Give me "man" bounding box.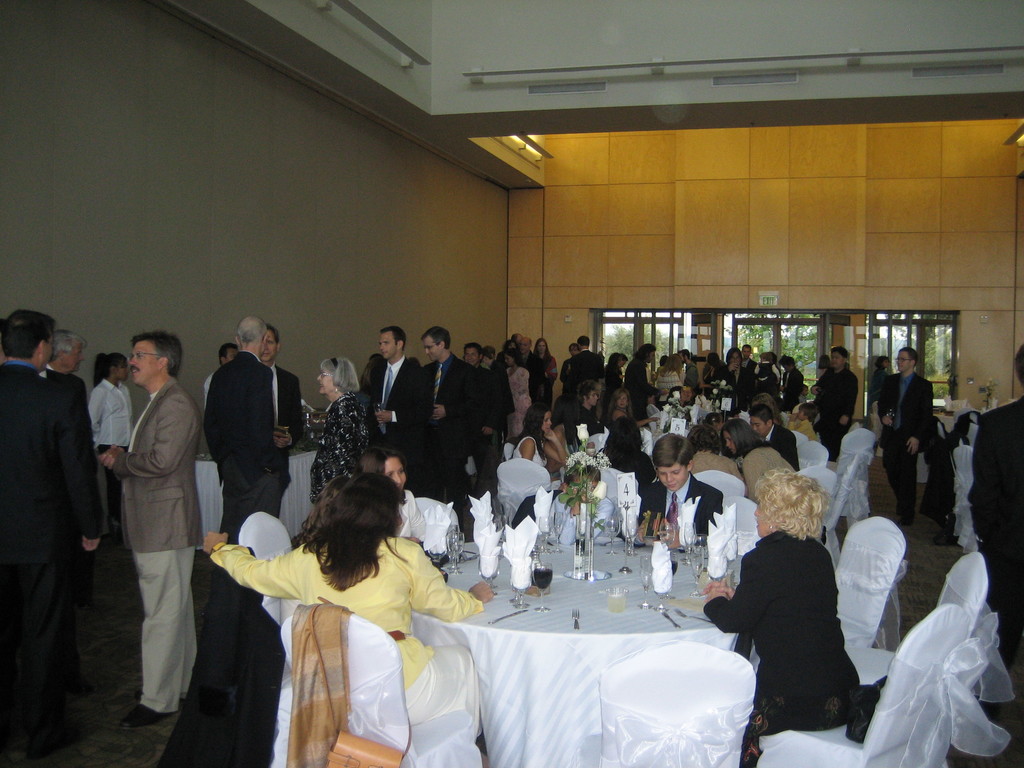
(198, 315, 288, 553).
